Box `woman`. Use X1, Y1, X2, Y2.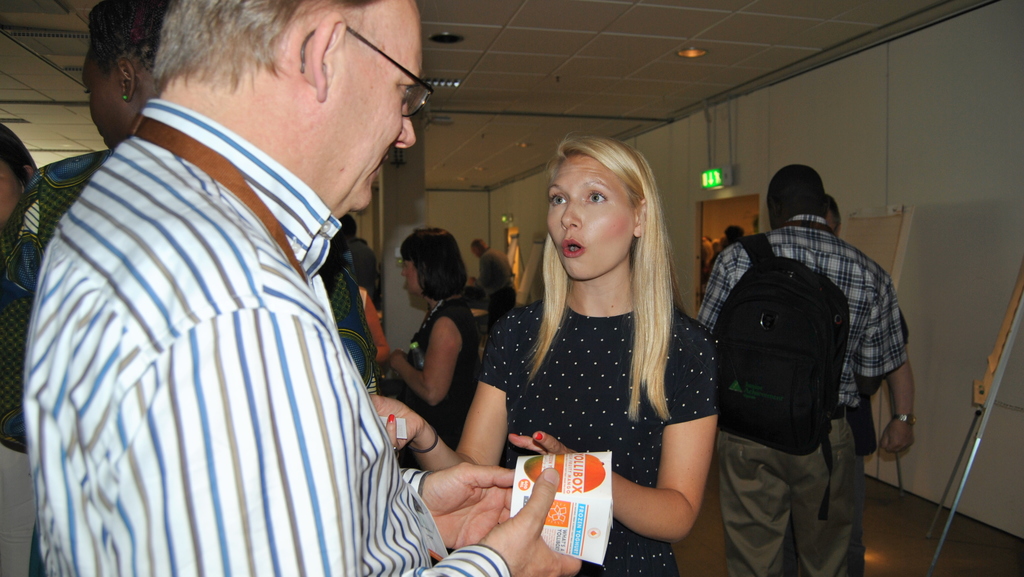
1, 0, 164, 576.
